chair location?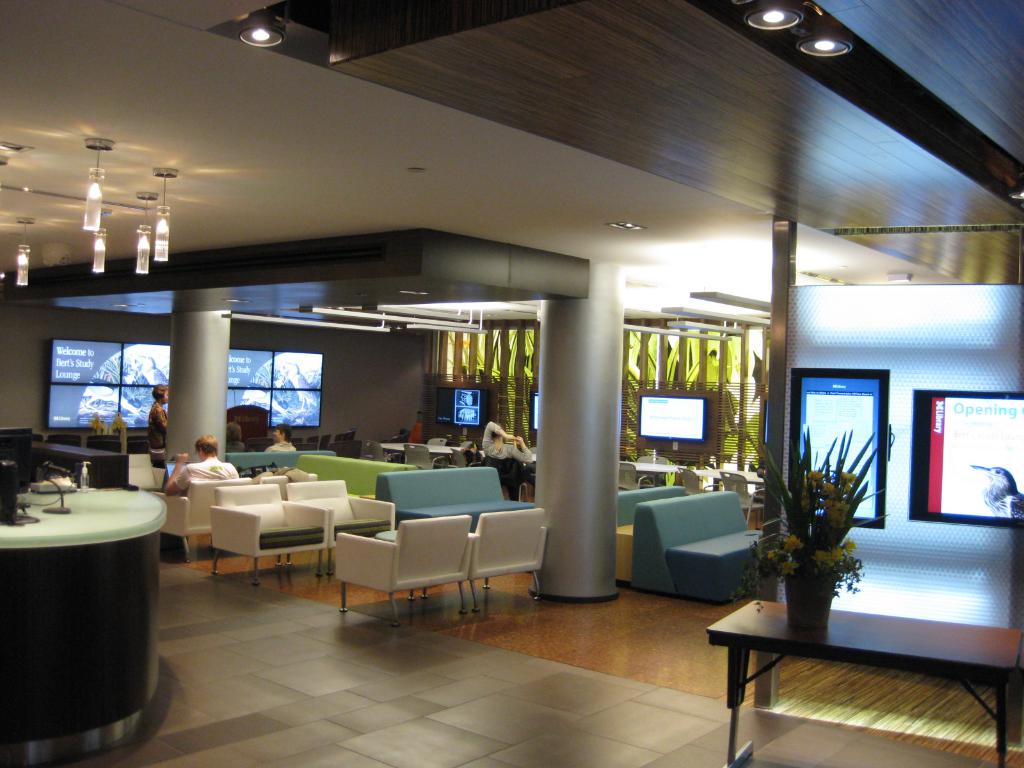
box=[313, 490, 497, 644]
